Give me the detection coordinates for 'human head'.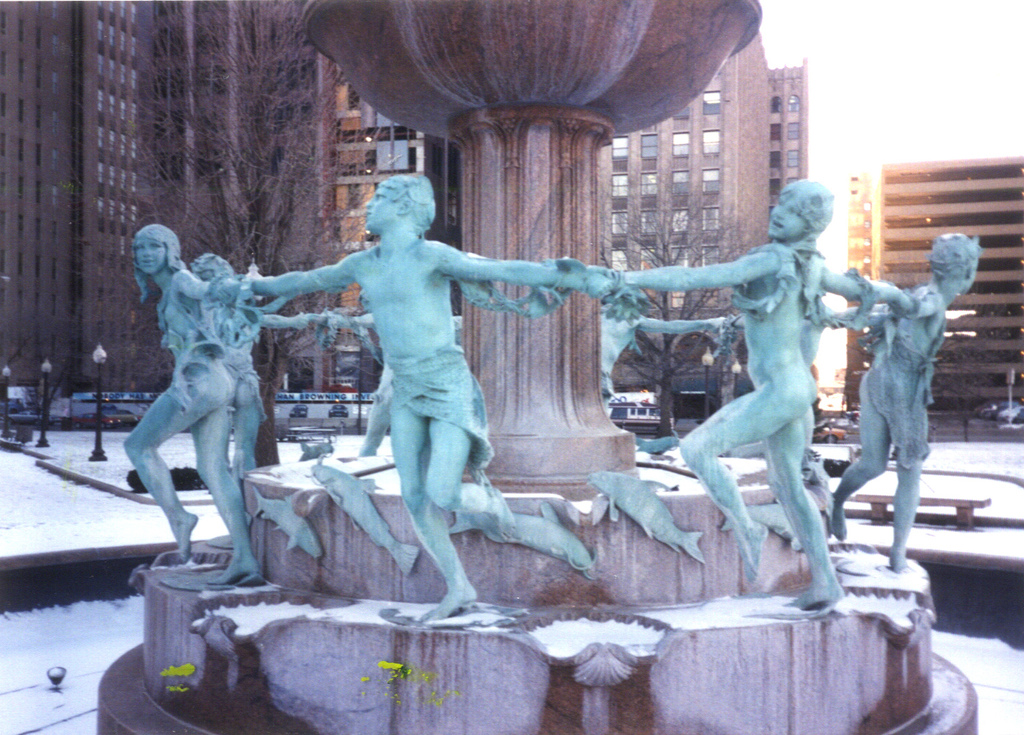
[769,176,850,256].
